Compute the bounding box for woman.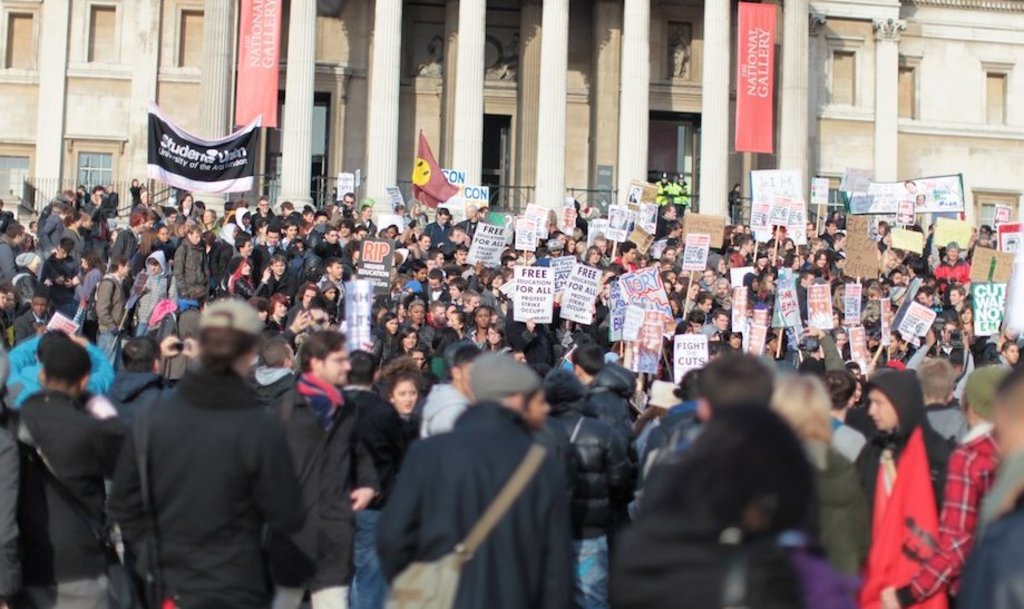
{"x1": 406, "y1": 295, "x2": 421, "y2": 331}.
